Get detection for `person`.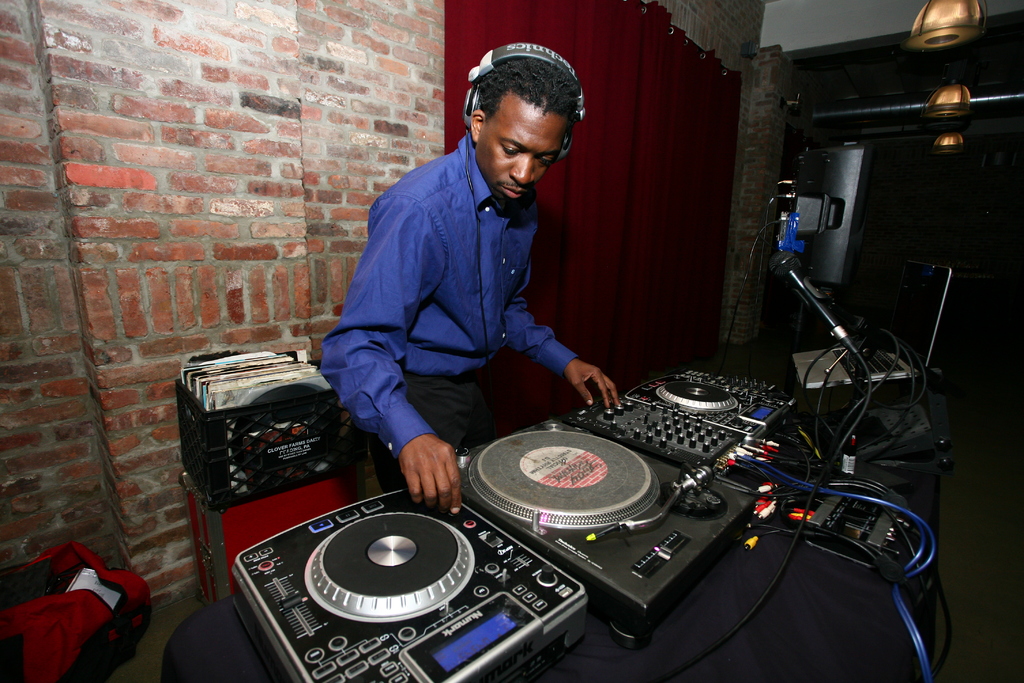
Detection: detection(319, 37, 629, 521).
